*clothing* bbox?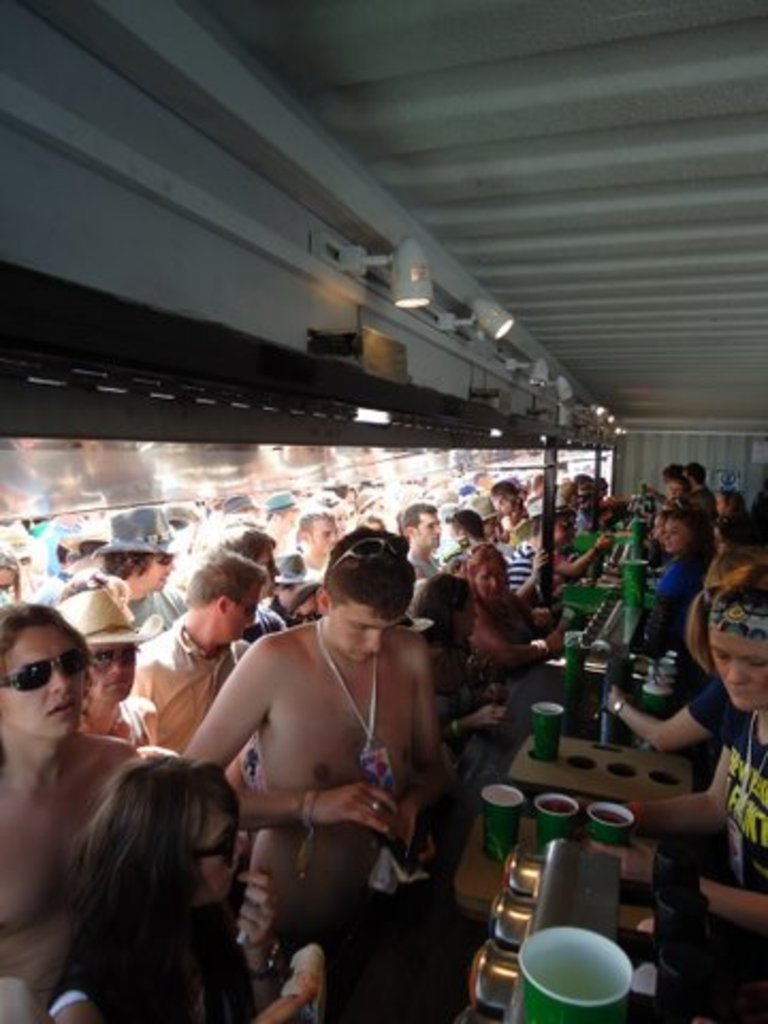
130:695:162:749
